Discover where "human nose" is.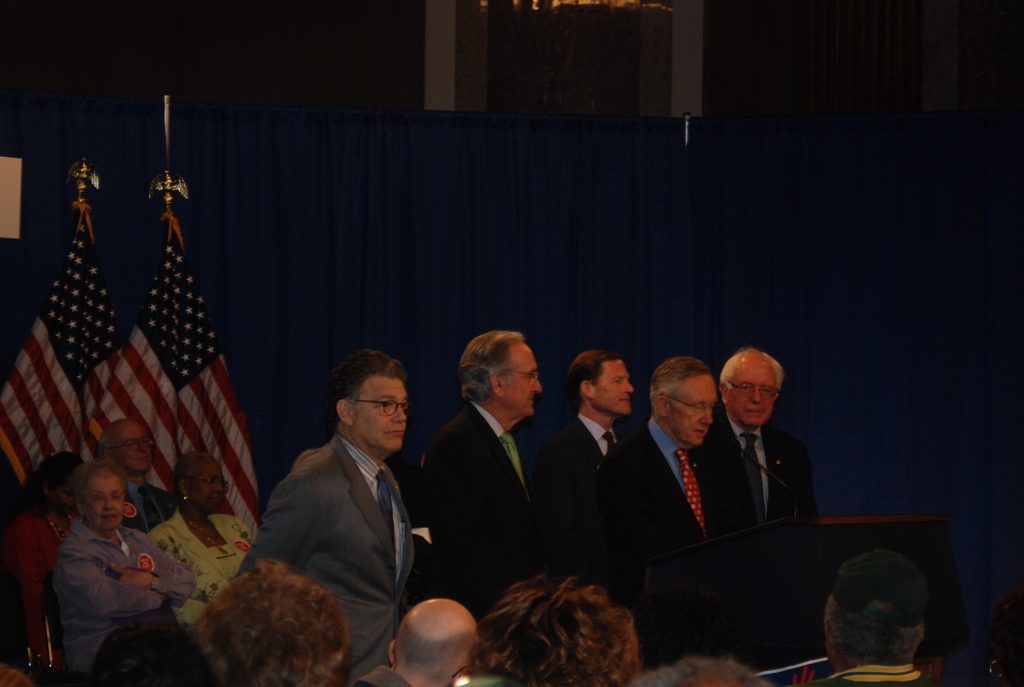
Discovered at pyautogui.locateOnScreen(390, 406, 405, 423).
